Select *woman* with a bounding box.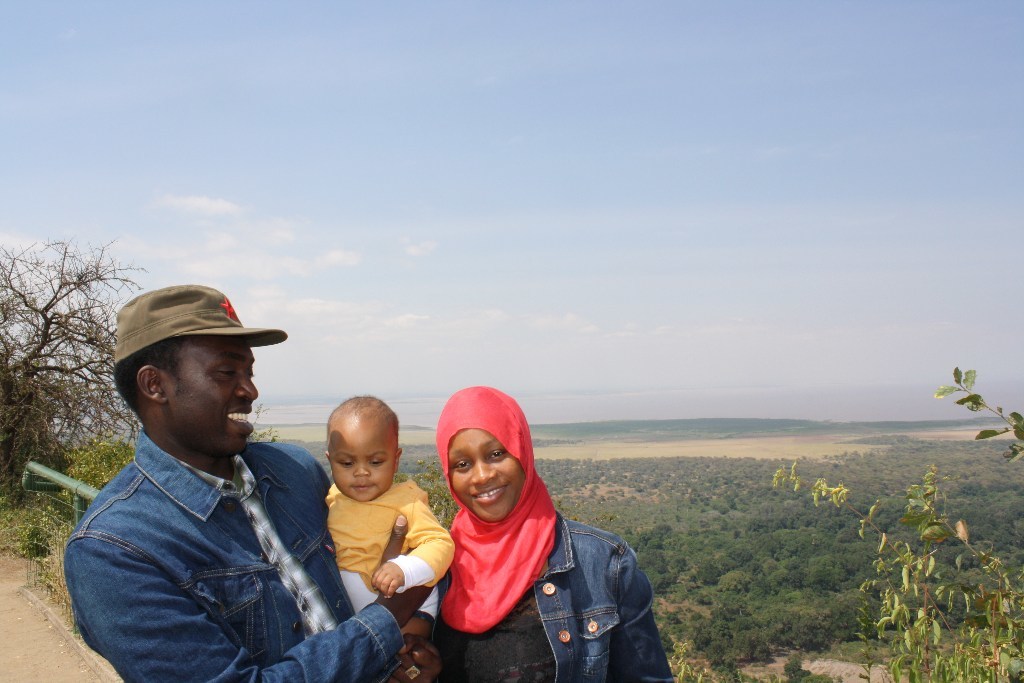
(398, 389, 655, 673).
